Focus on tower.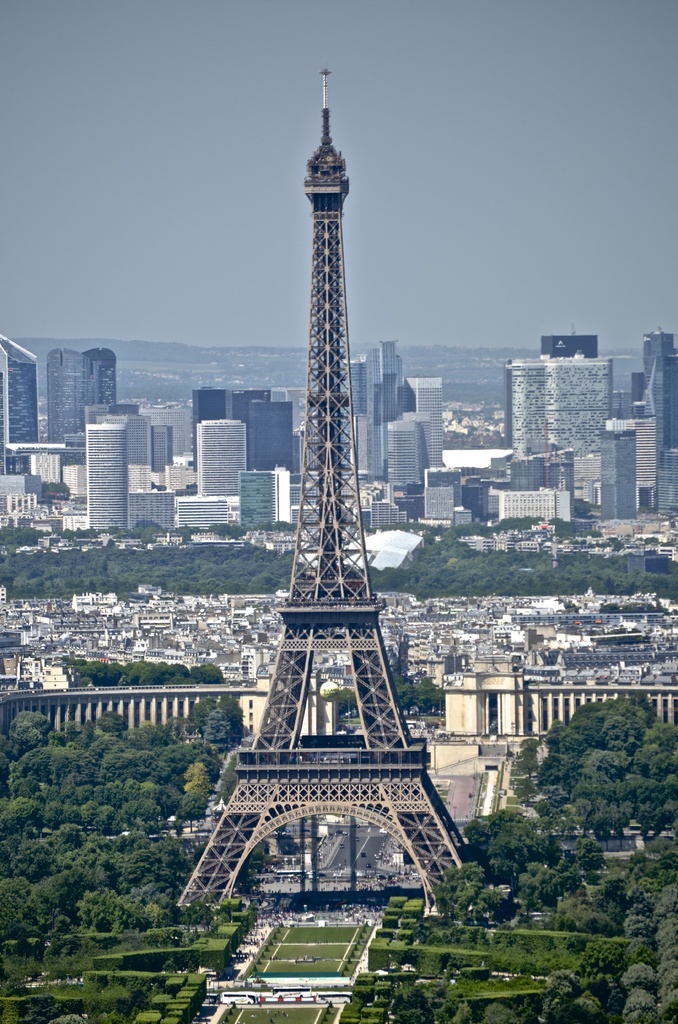
Focused at rect(371, 343, 401, 476).
